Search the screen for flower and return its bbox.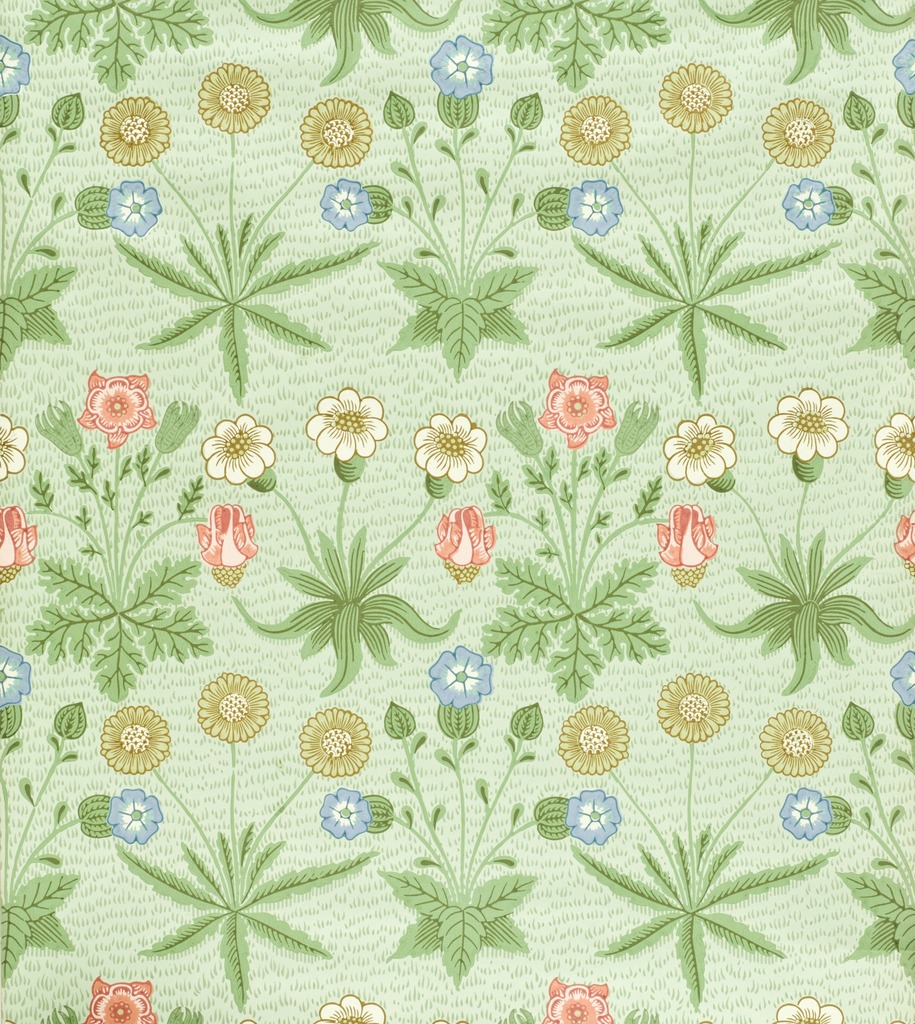
Found: 538,975,615,1023.
